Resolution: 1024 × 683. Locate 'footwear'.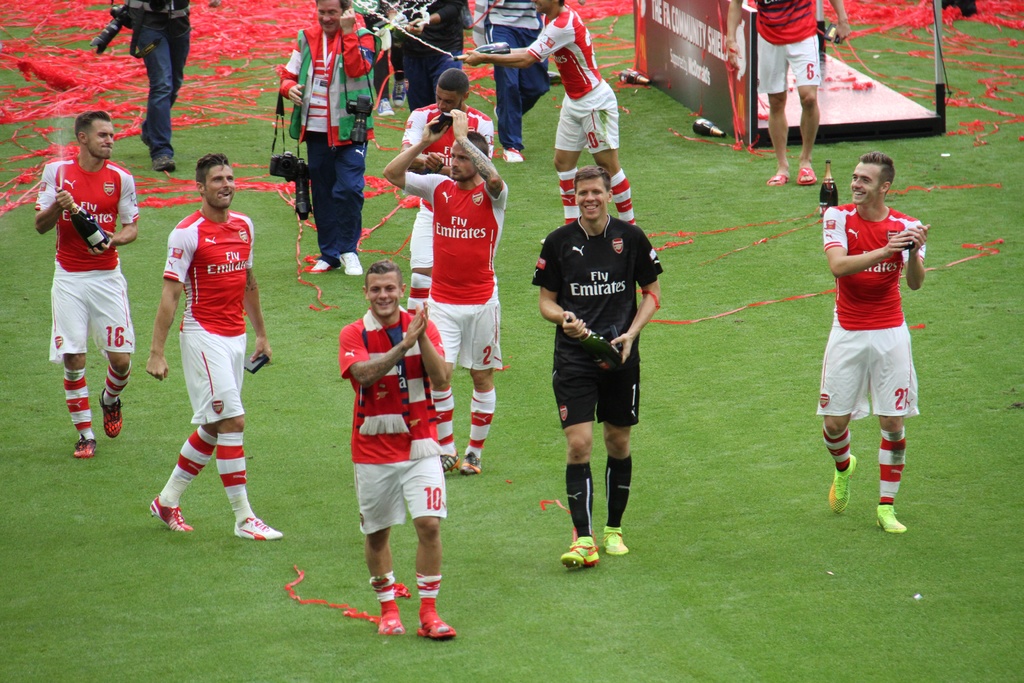
335 248 362 277.
